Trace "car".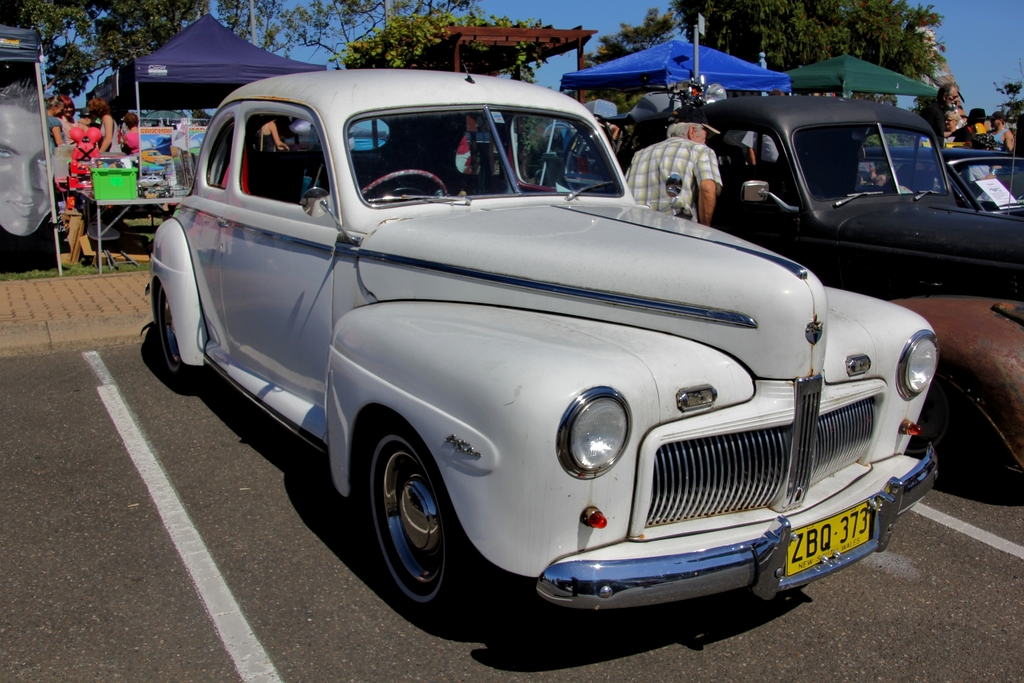
Traced to crop(613, 90, 1023, 486).
